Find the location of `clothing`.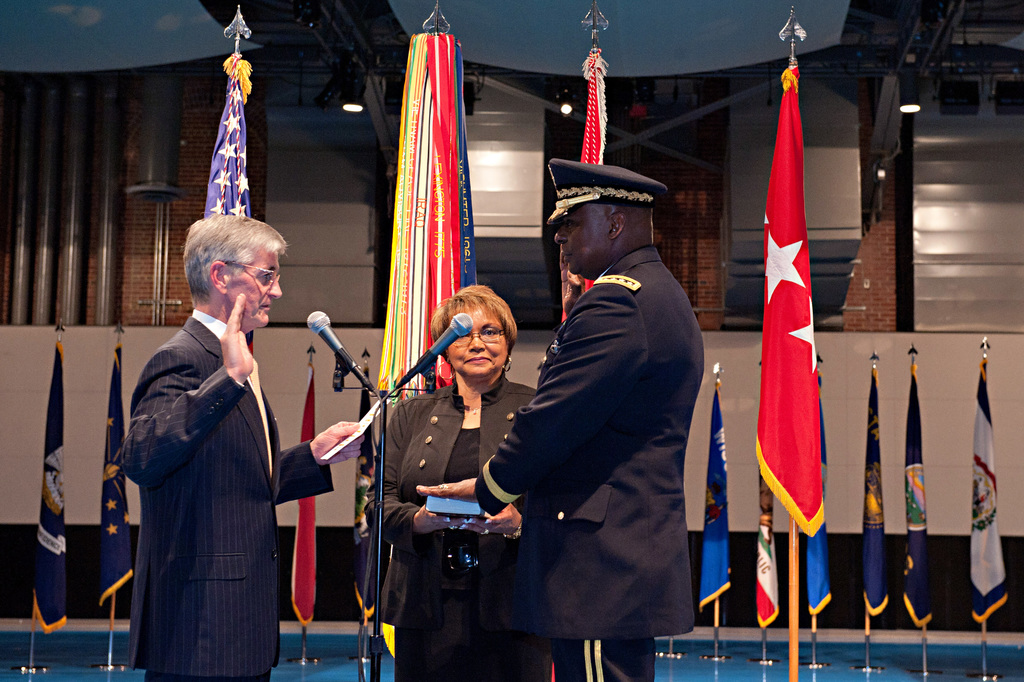
Location: bbox(371, 376, 543, 681).
